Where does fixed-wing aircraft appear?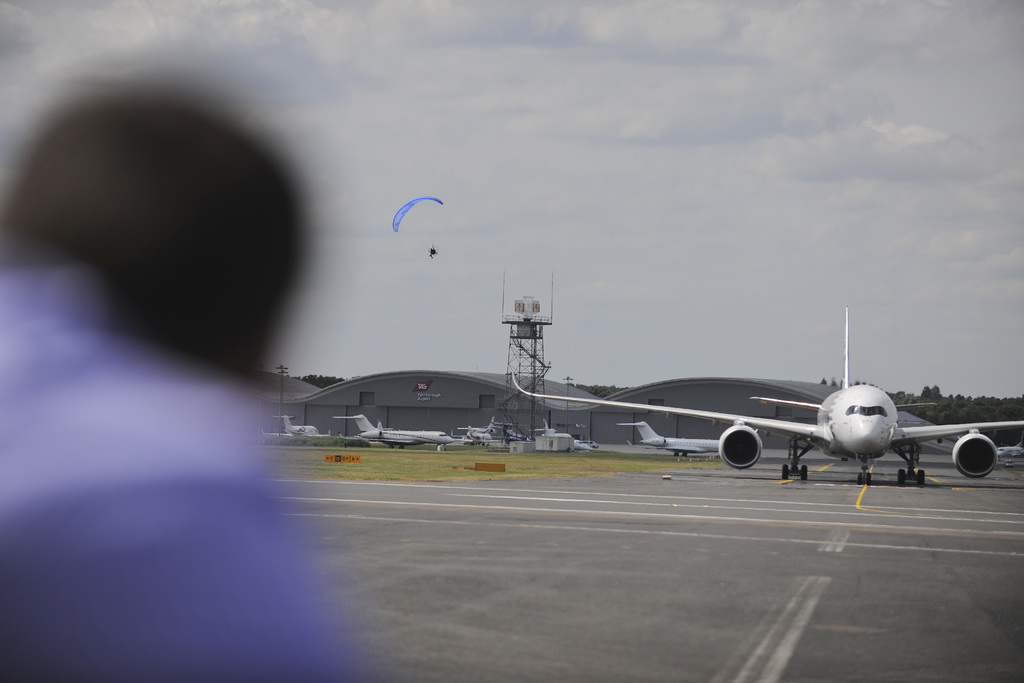
Appears at 276, 406, 320, 438.
